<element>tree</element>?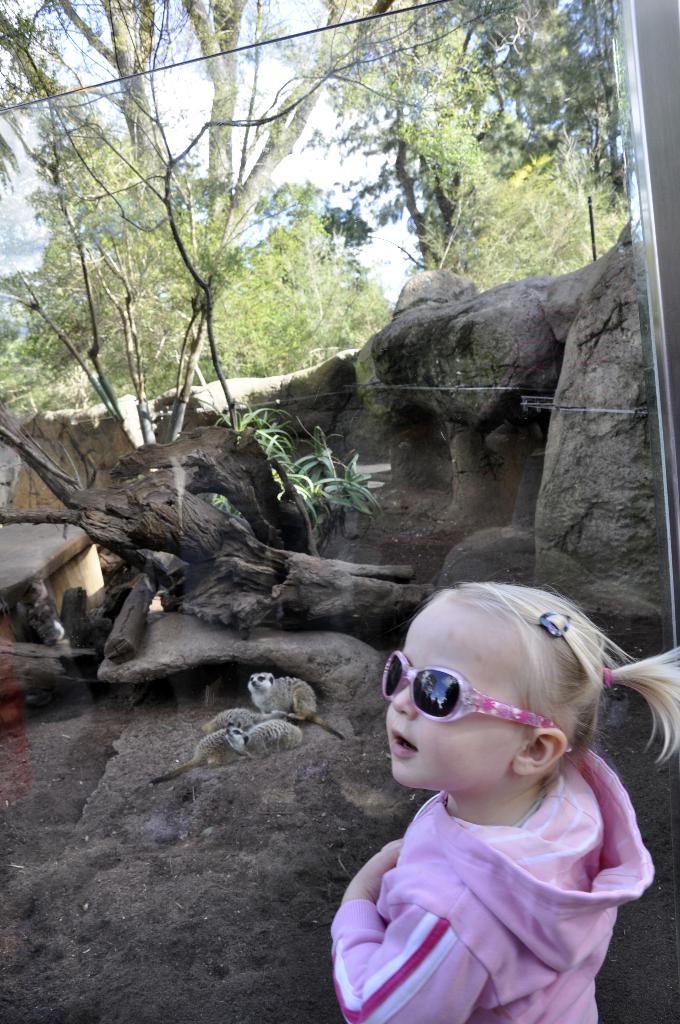
locate(341, 4, 487, 276)
